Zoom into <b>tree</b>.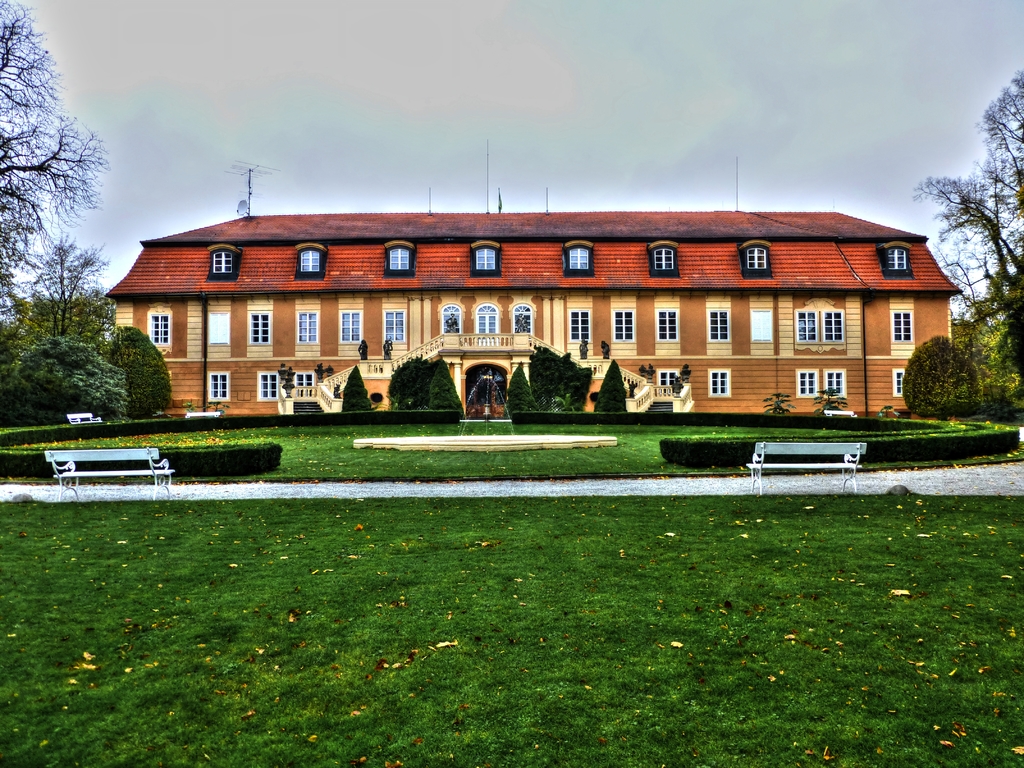
Zoom target: 0:3:108:307.
